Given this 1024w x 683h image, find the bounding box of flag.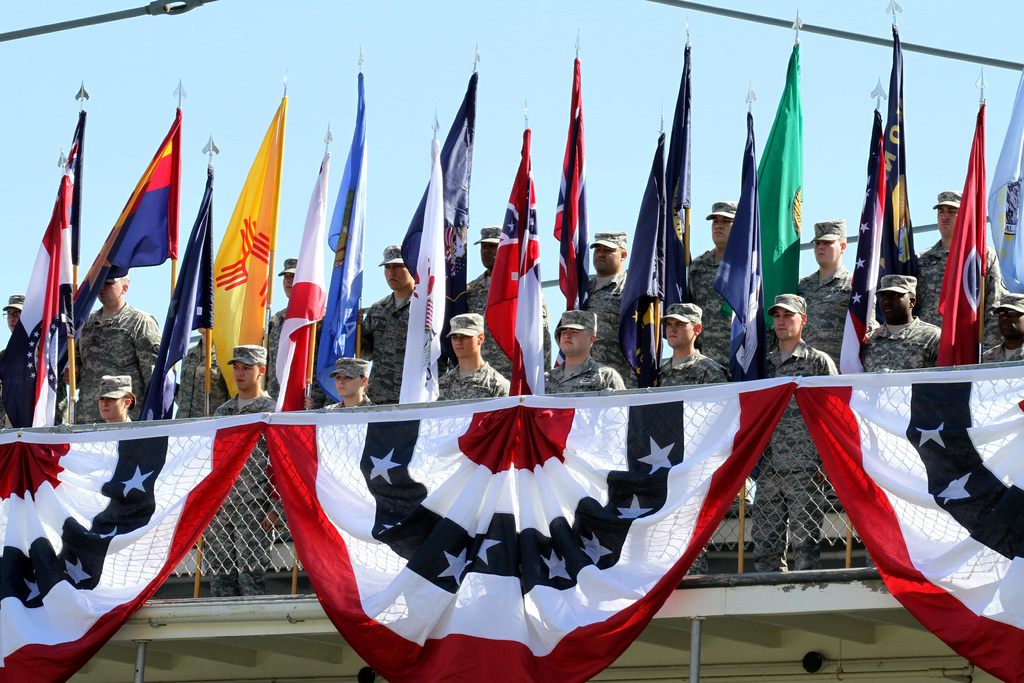
bbox=[663, 40, 701, 300].
